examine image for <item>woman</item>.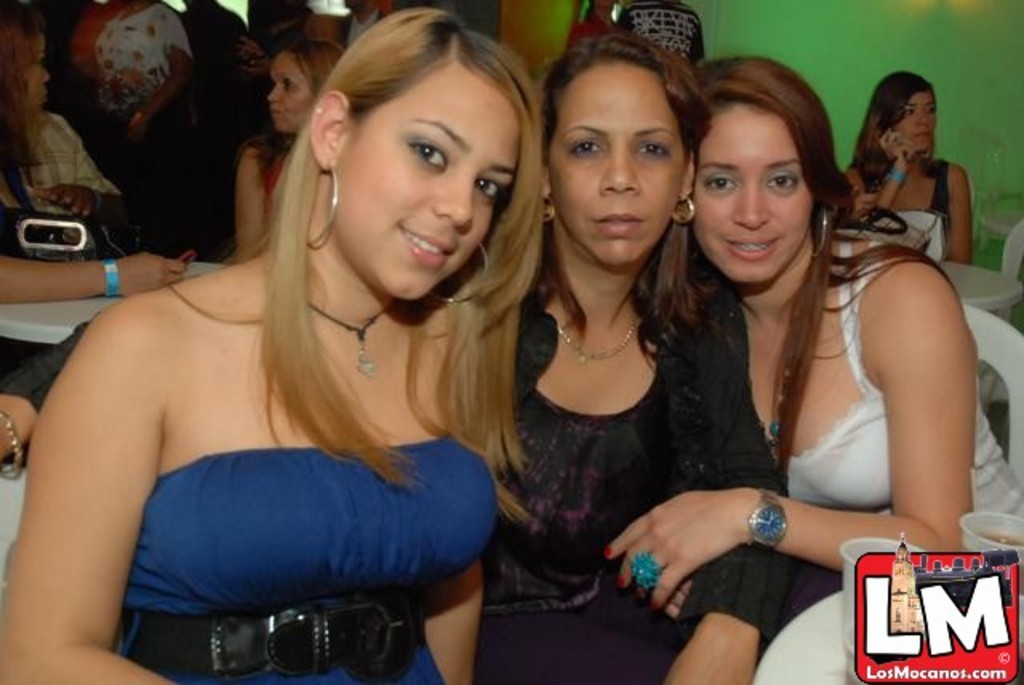
Examination result: locate(475, 34, 786, 683).
